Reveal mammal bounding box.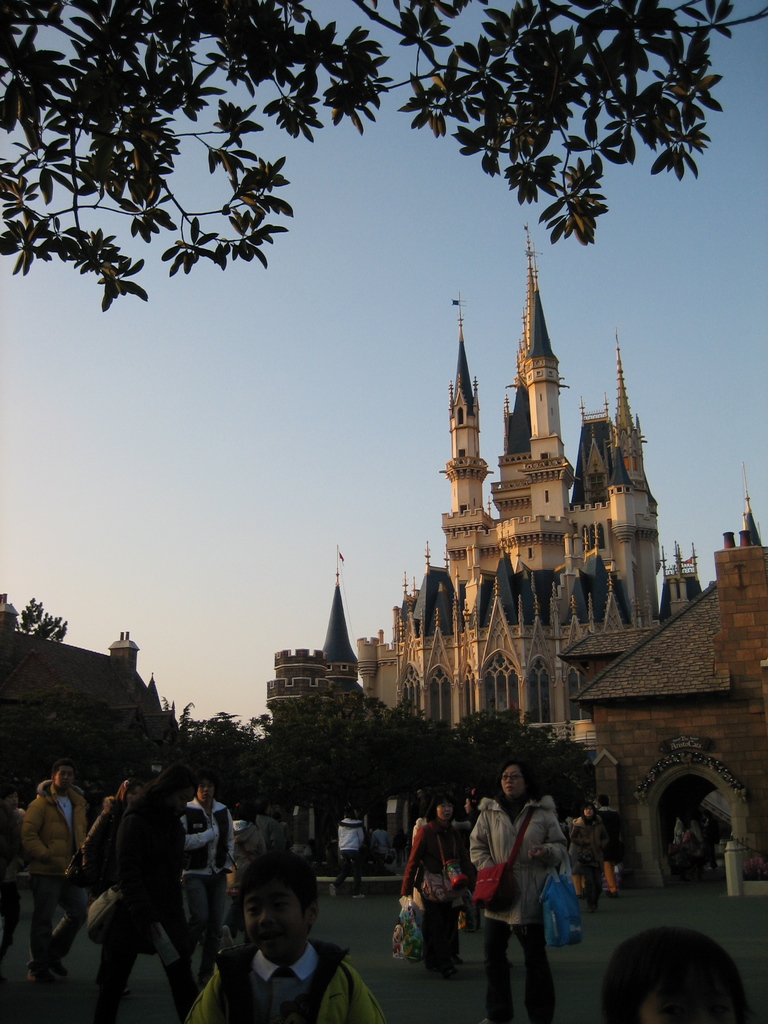
Revealed: x1=179 y1=780 x2=245 y2=958.
